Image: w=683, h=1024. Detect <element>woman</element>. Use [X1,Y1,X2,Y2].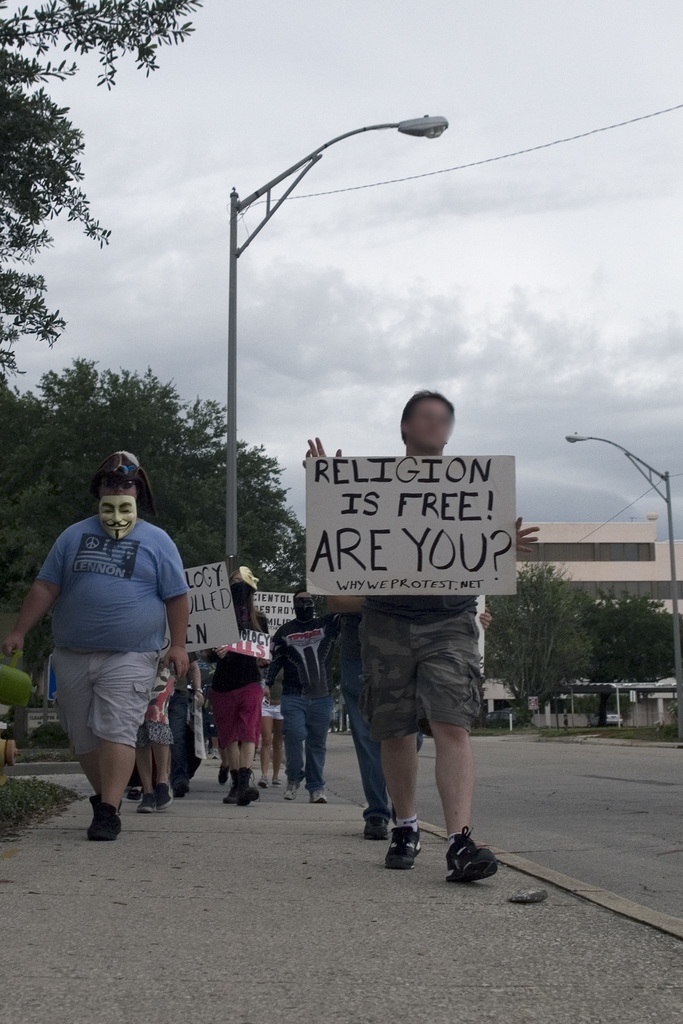
[208,573,268,803].
